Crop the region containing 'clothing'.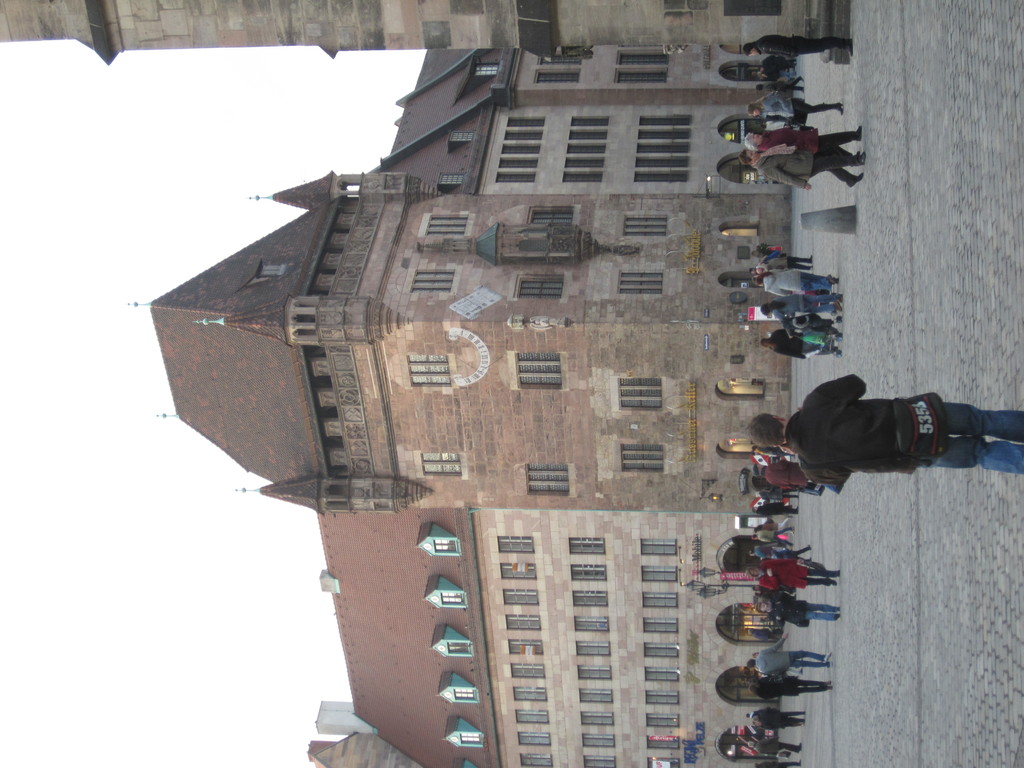
Crop region: 790,644,830,659.
